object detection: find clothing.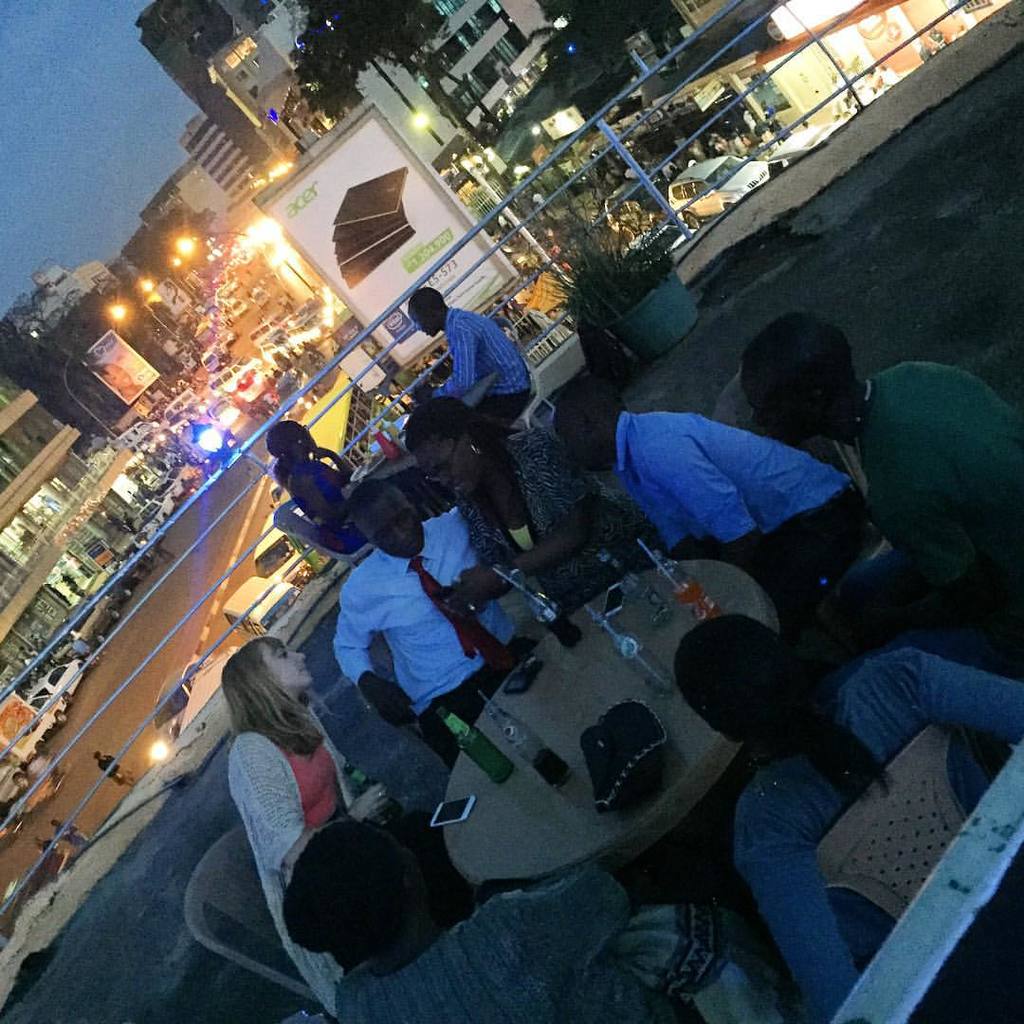
rect(74, 639, 94, 661).
